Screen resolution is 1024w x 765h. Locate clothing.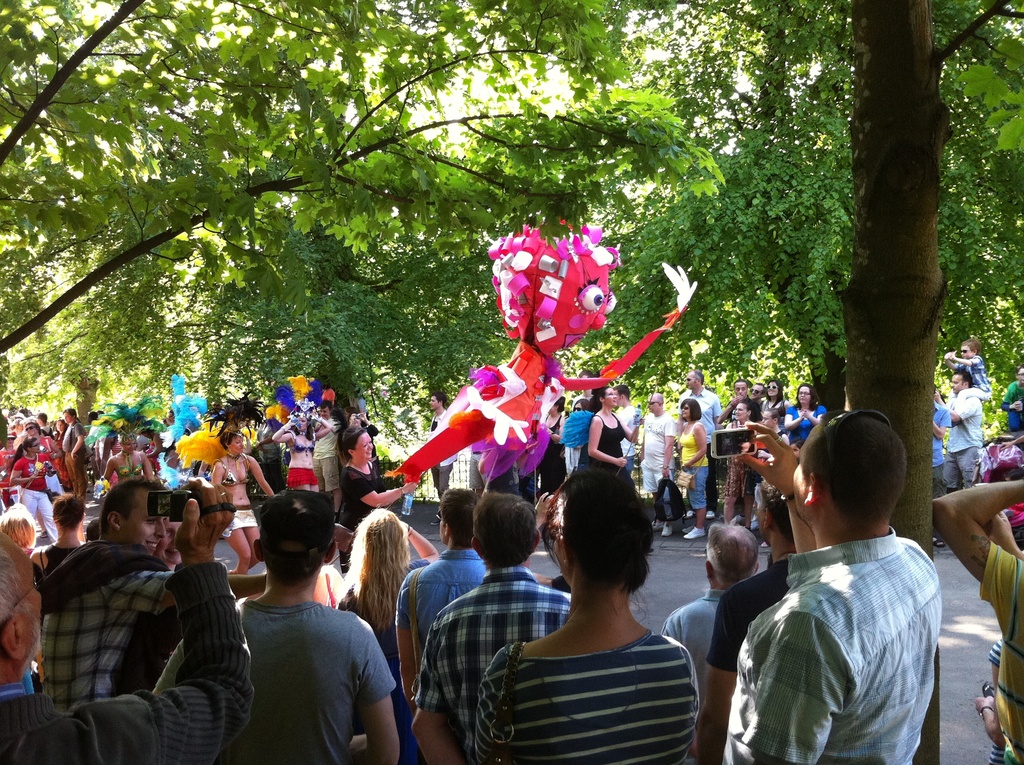
BBox(945, 399, 984, 487).
